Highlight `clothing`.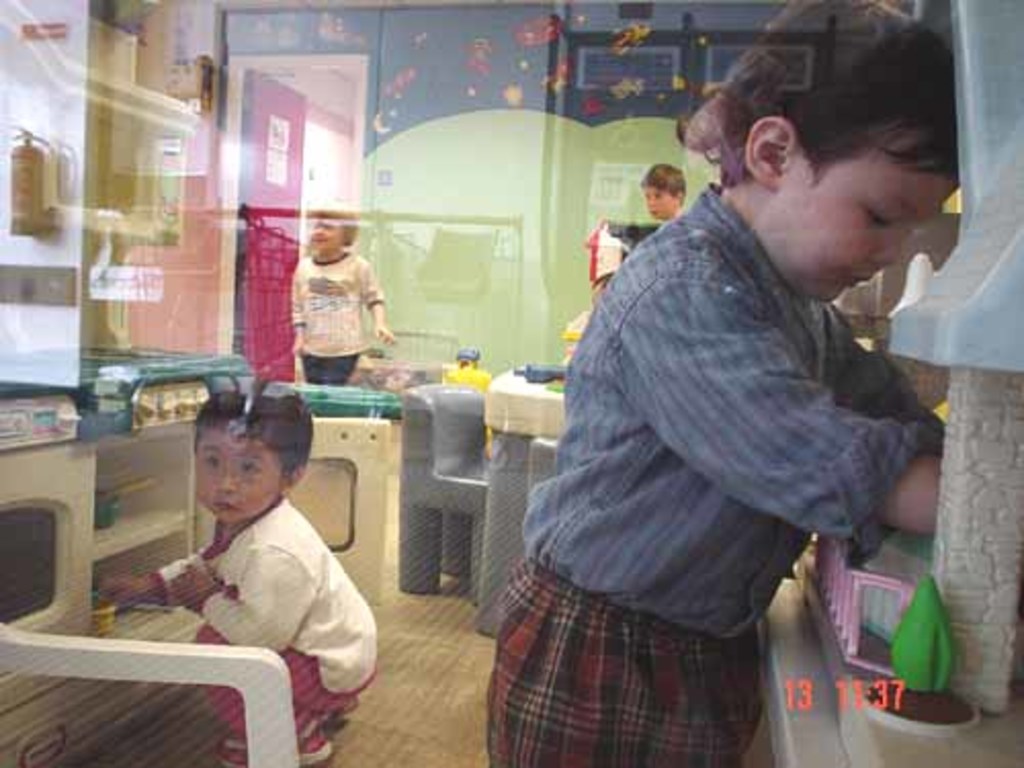
Highlighted region: <bbox>150, 502, 377, 750</bbox>.
